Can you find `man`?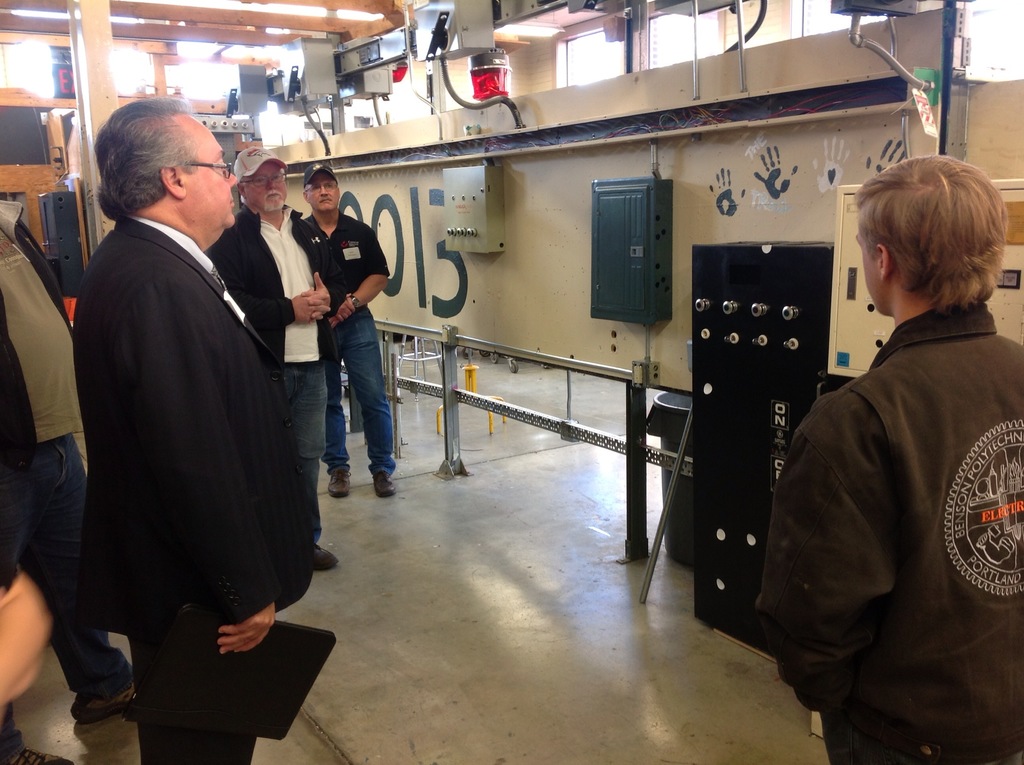
Yes, bounding box: 0 201 136 764.
